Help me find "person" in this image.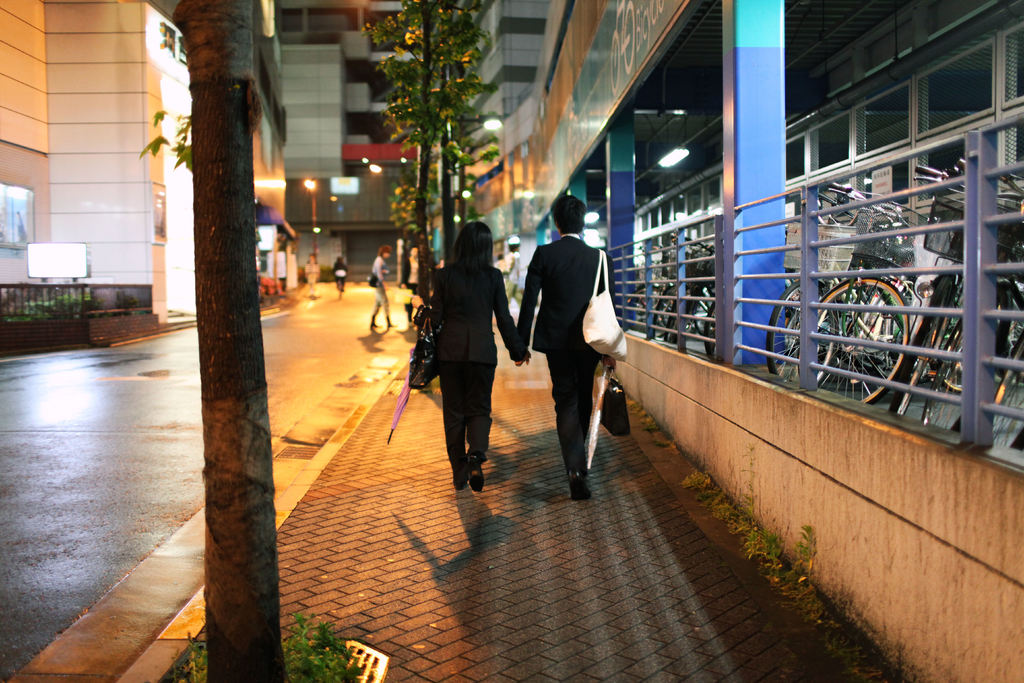
Found it: (499,235,525,309).
